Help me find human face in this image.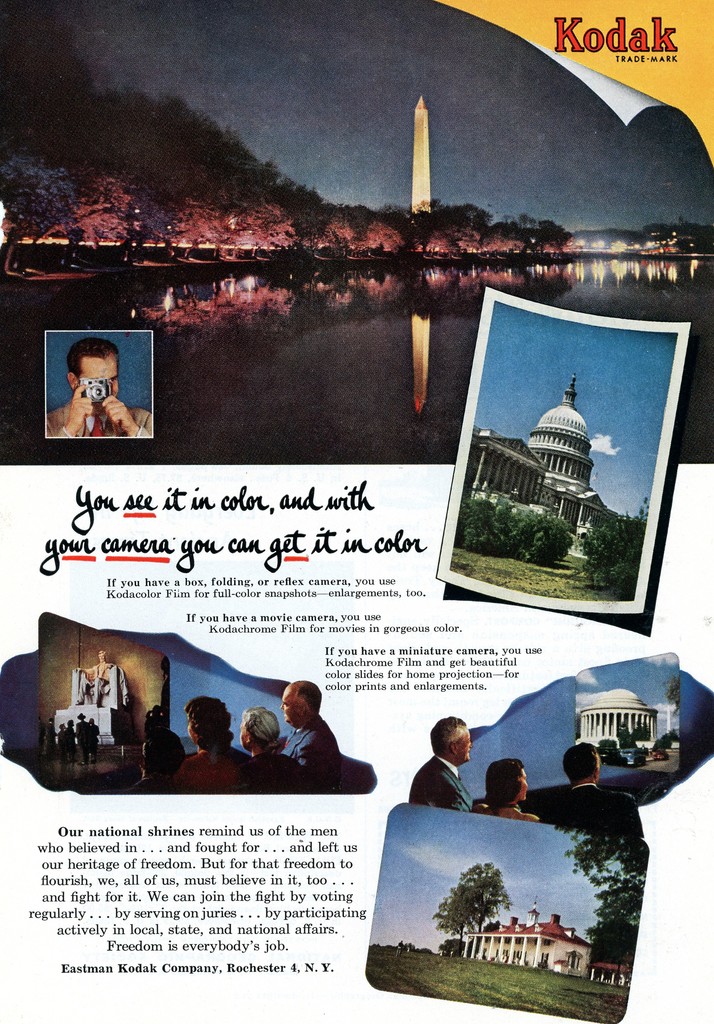
Found it: [70, 351, 123, 406].
